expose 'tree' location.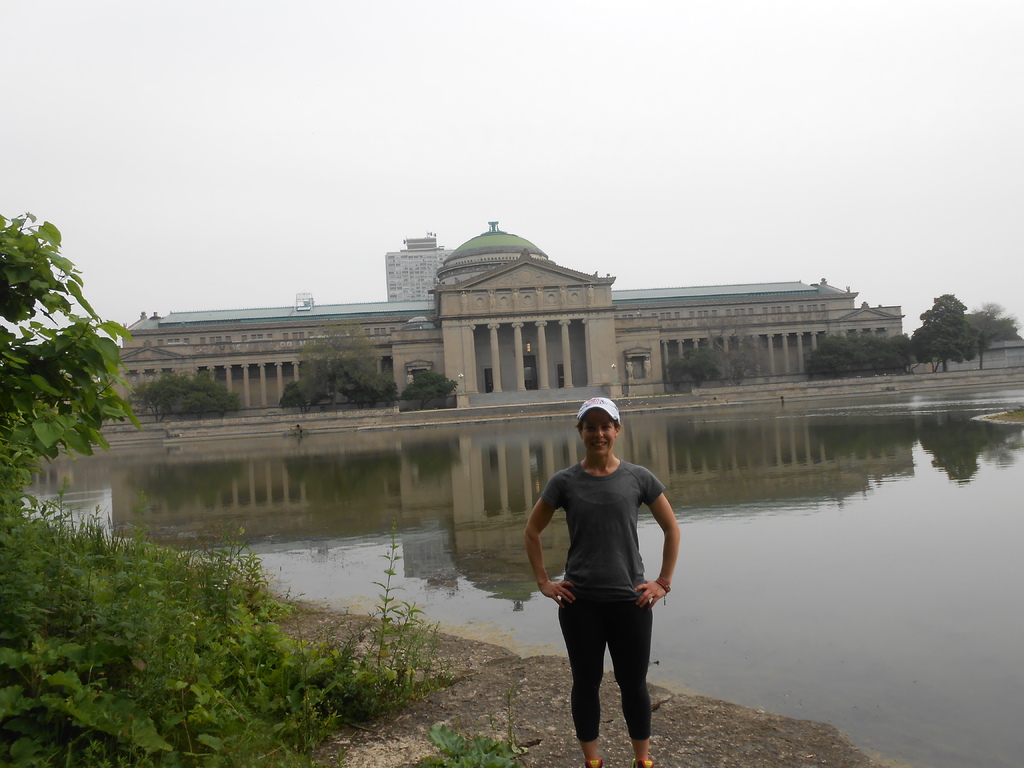
Exposed at l=360, t=375, r=397, b=404.
